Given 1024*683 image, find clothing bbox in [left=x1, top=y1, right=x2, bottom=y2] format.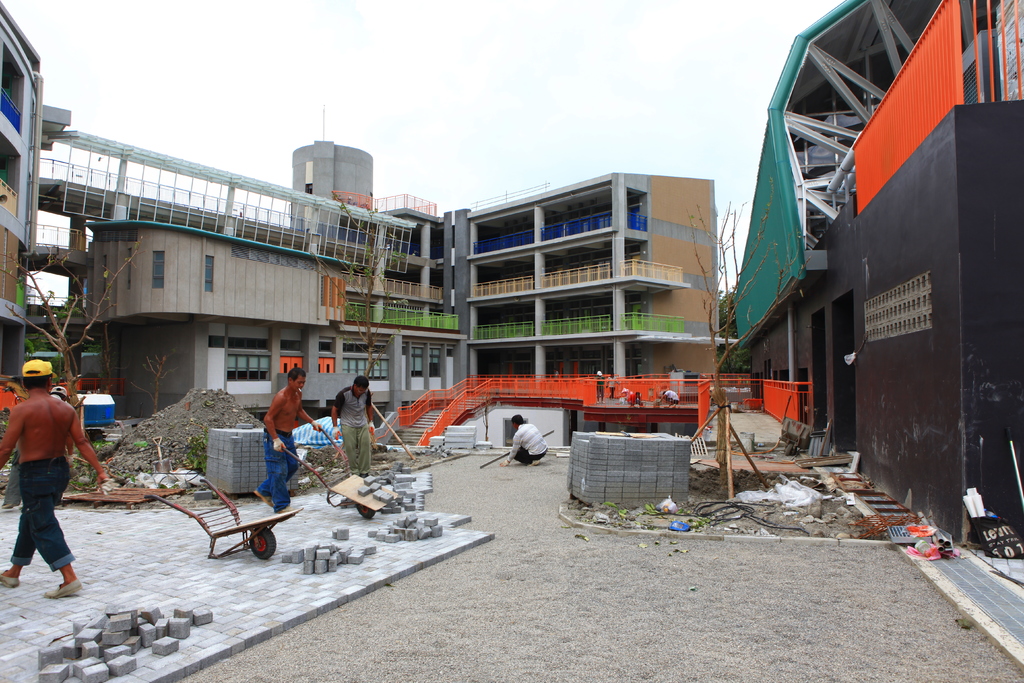
[left=257, top=421, right=301, bottom=514].
